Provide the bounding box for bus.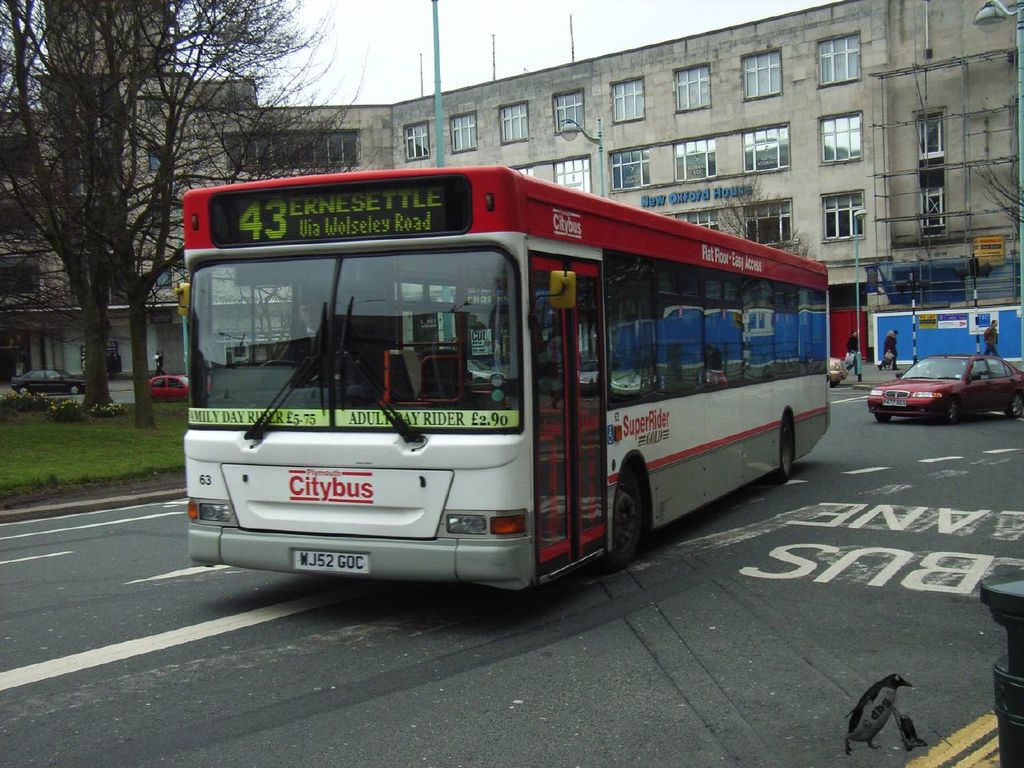
left=174, top=165, right=832, bottom=593.
